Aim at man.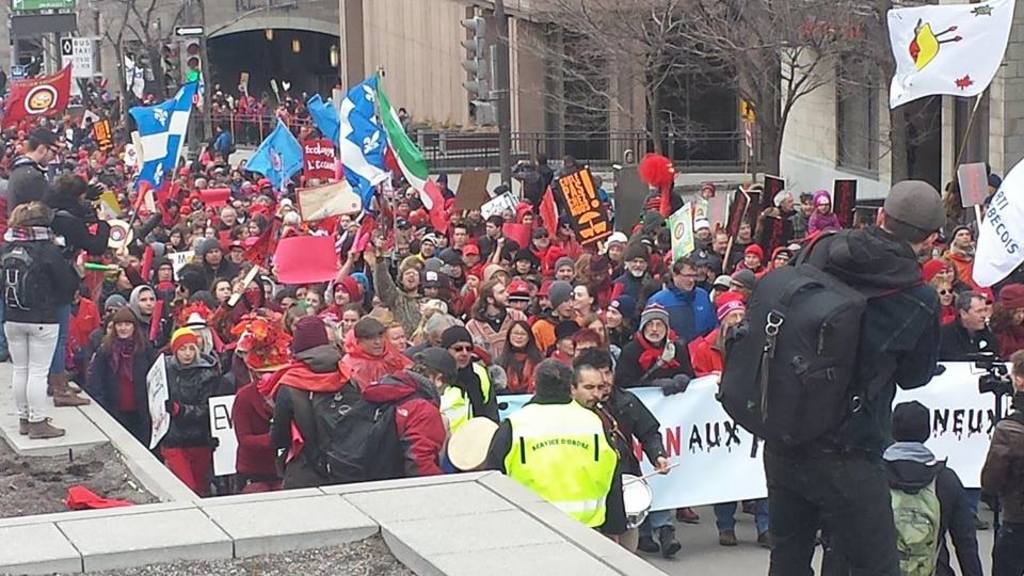
Aimed at x1=199, y1=239, x2=249, y2=287.
